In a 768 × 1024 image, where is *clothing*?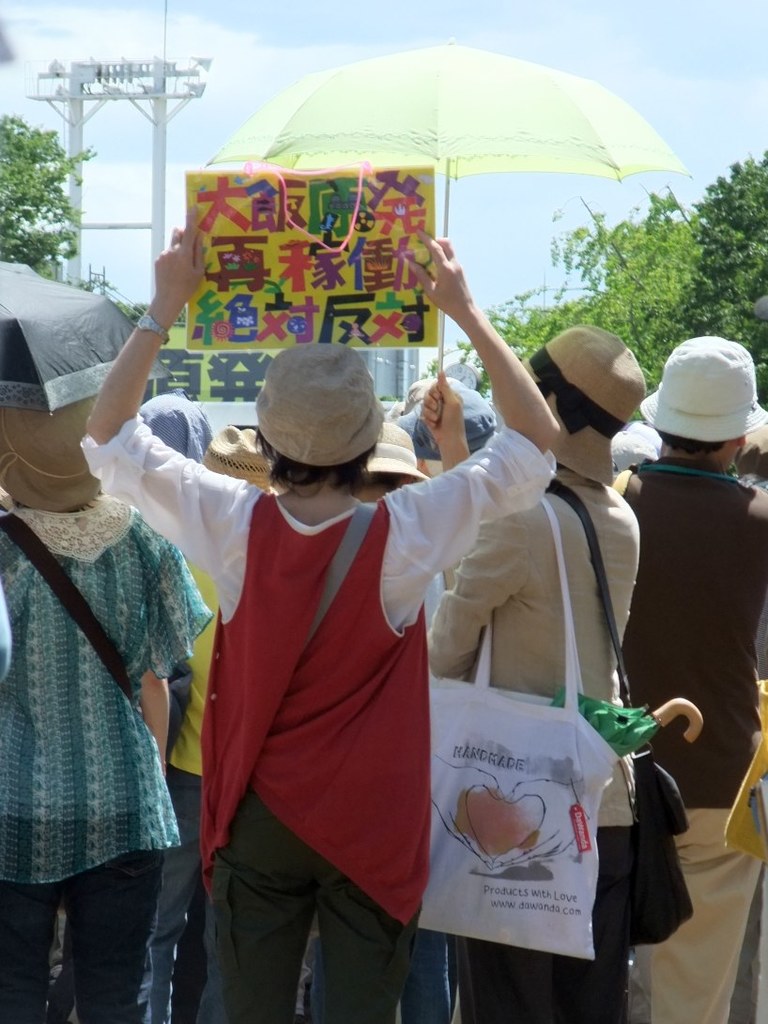
region(15, 372, 211, 1019).
